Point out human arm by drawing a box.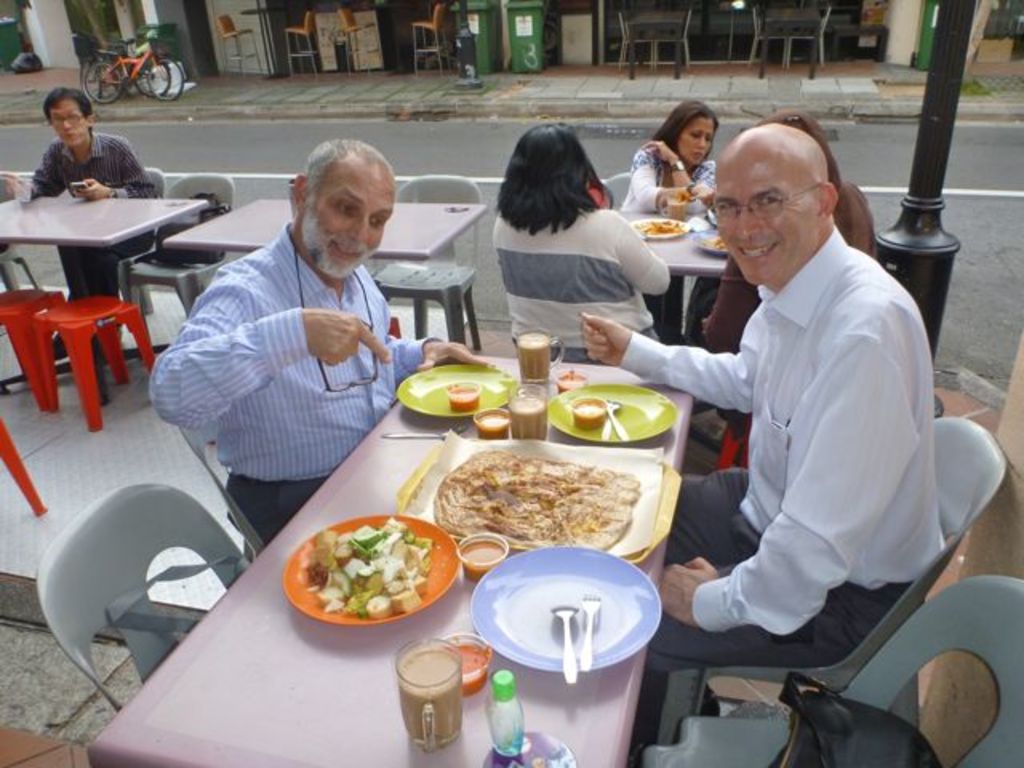
bbox=(554, 323, 766, 413).
